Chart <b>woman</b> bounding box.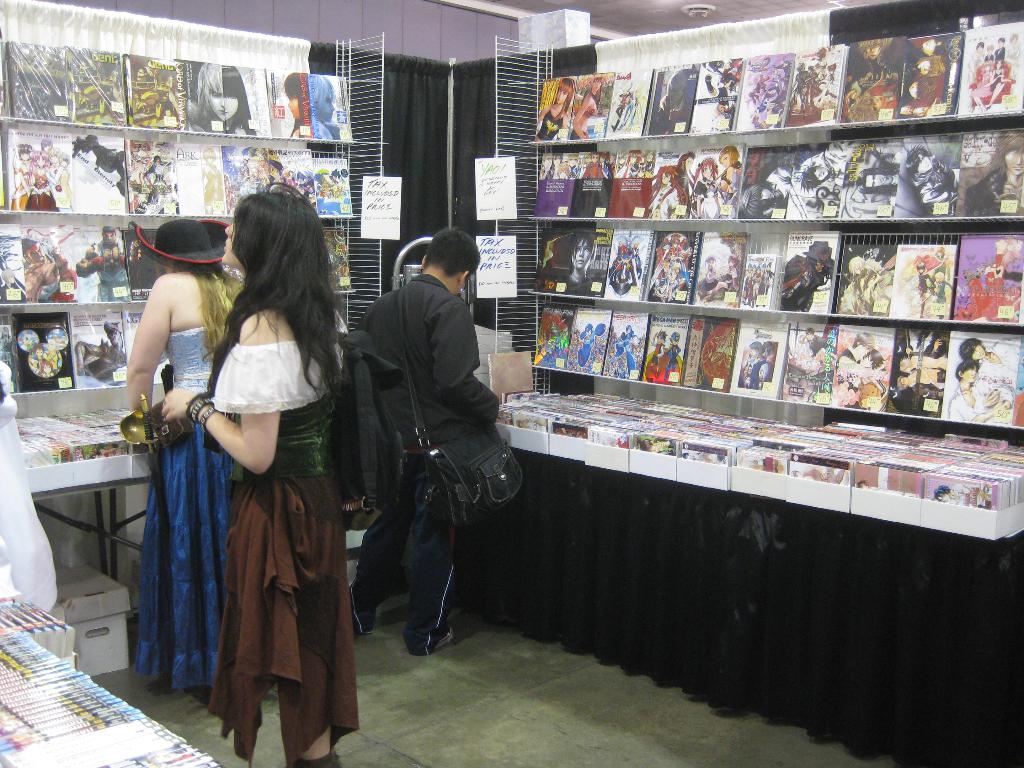
Charted: 563 232 596 286.
